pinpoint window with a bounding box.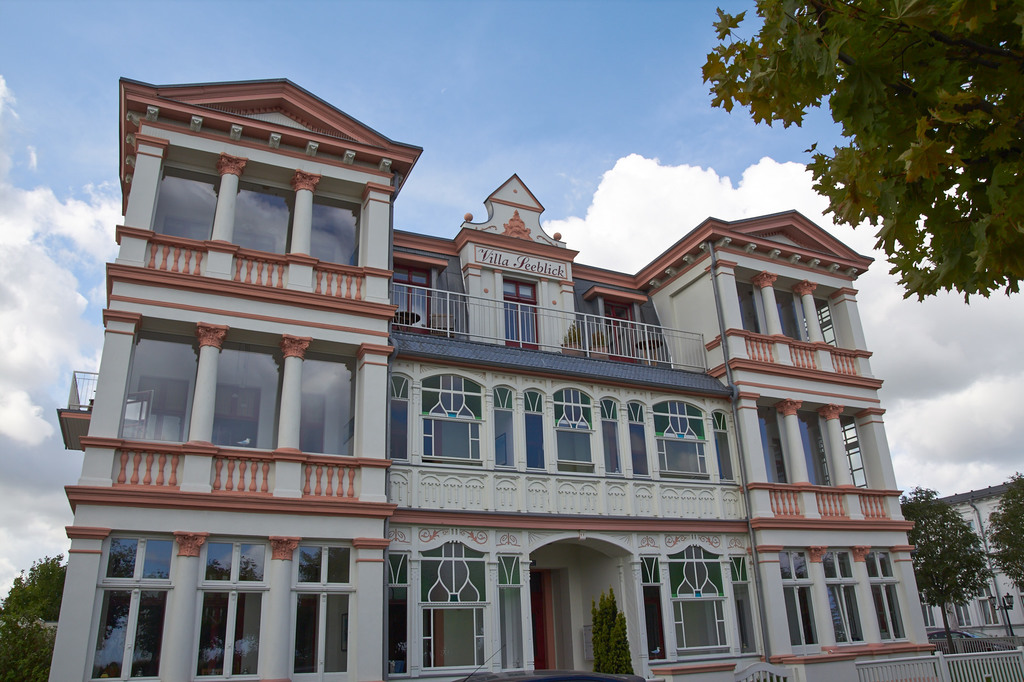
crop(220, 178, 298, 262).
